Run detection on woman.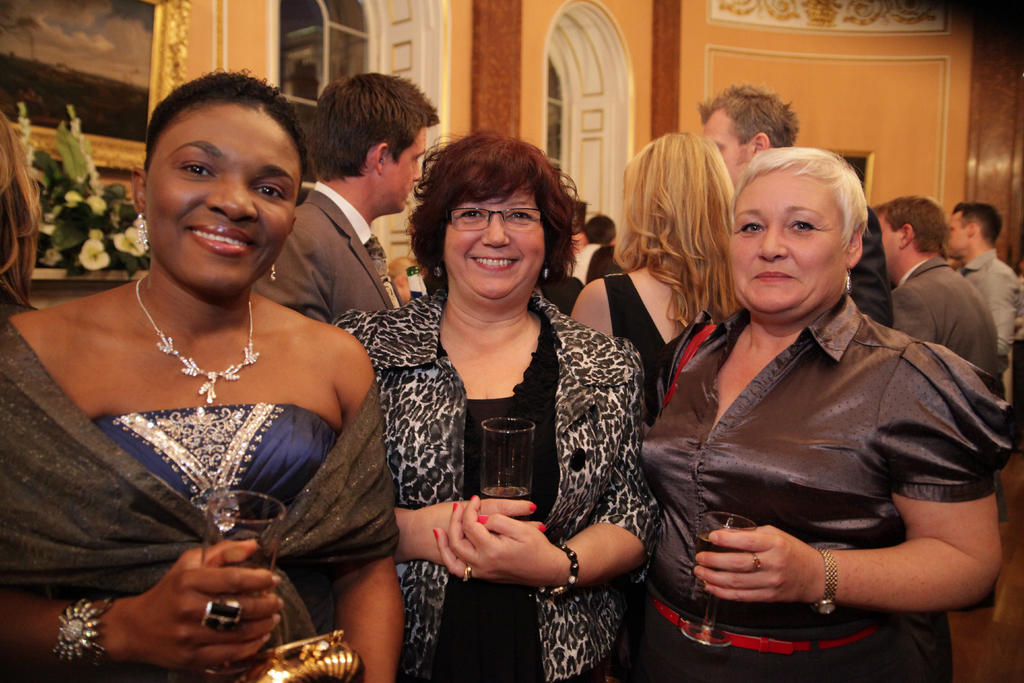
Result: 333,131,642,682.
